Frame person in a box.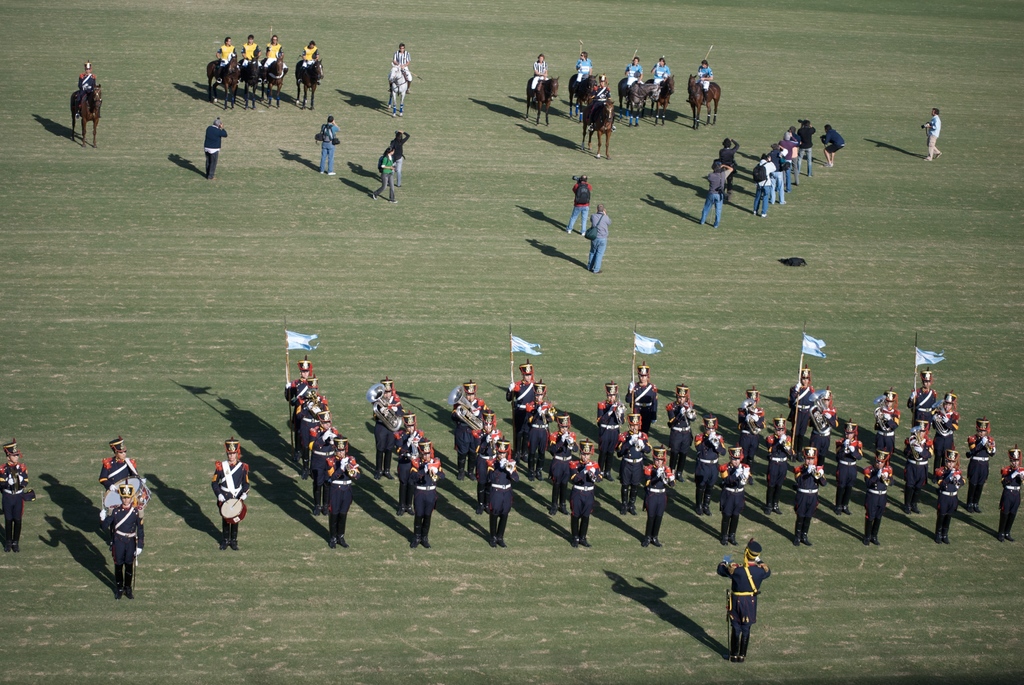
<bbox>738, 384, 768, 482</bbox>.
